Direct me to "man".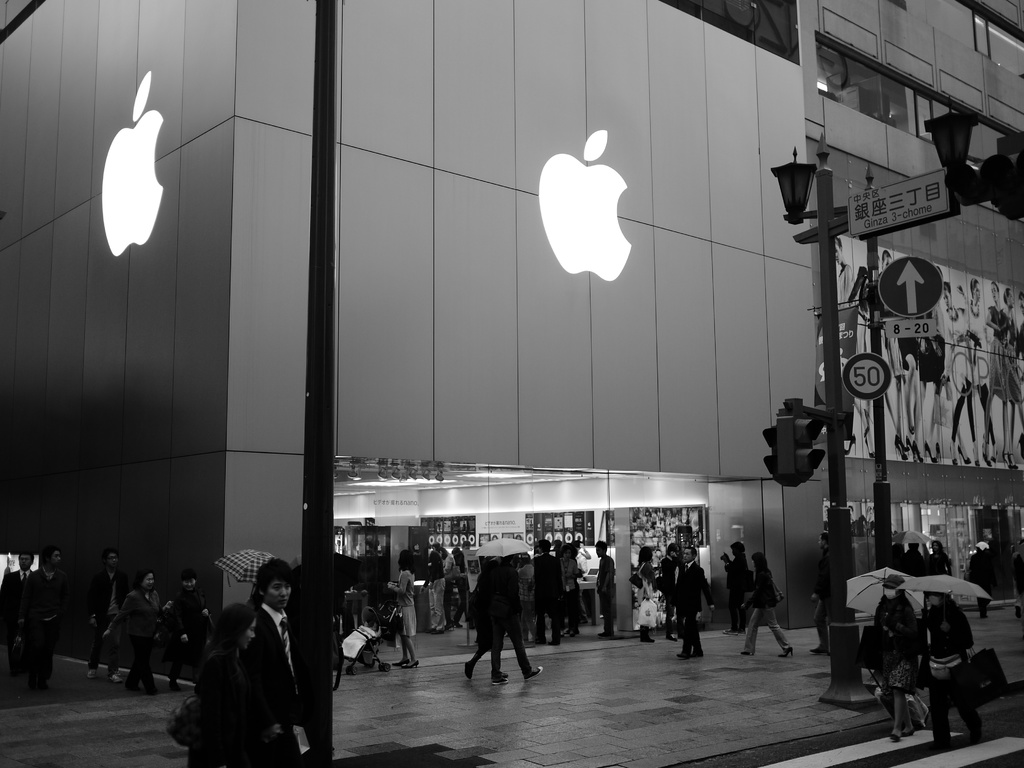
Direction: 0 550 34 691.
